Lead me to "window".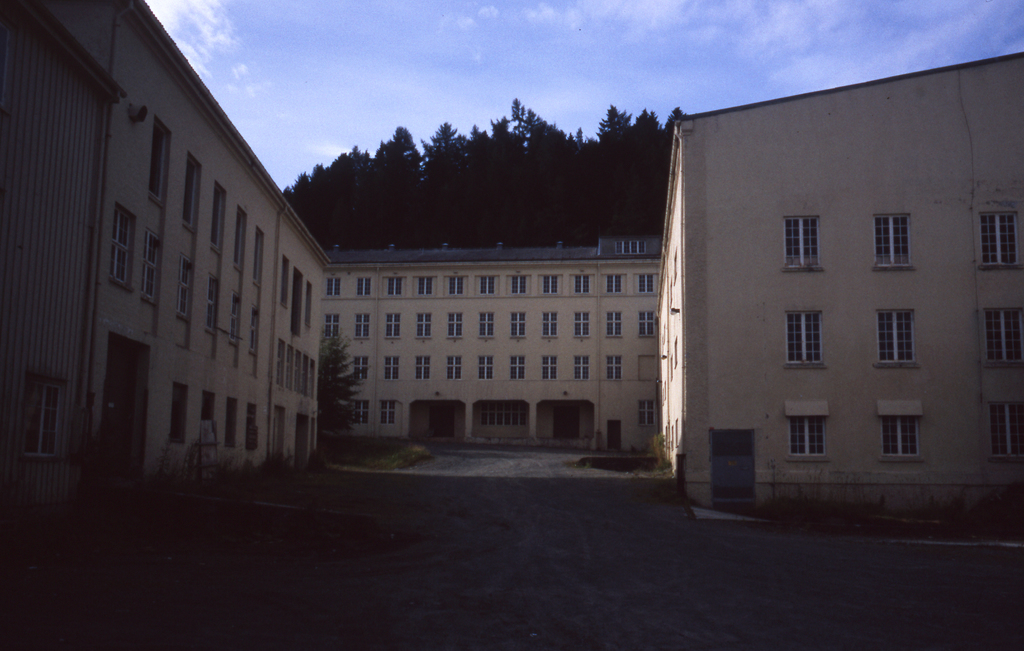
Lead to box(986, 393, 1023, 456).
